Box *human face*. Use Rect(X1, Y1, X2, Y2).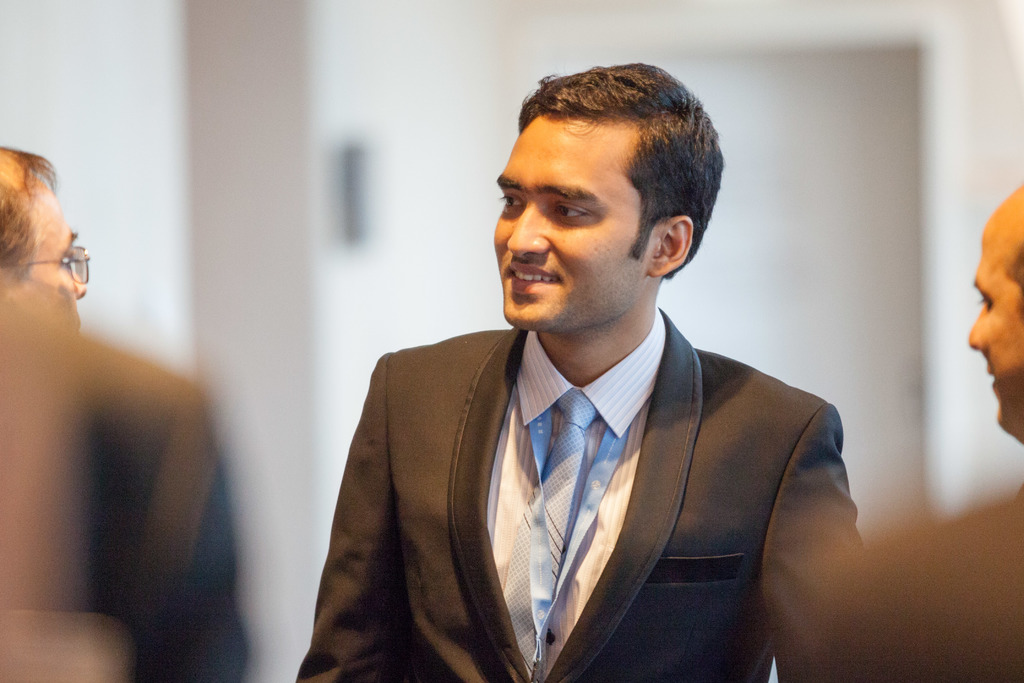
Rect(30, 190, 89, 327).
